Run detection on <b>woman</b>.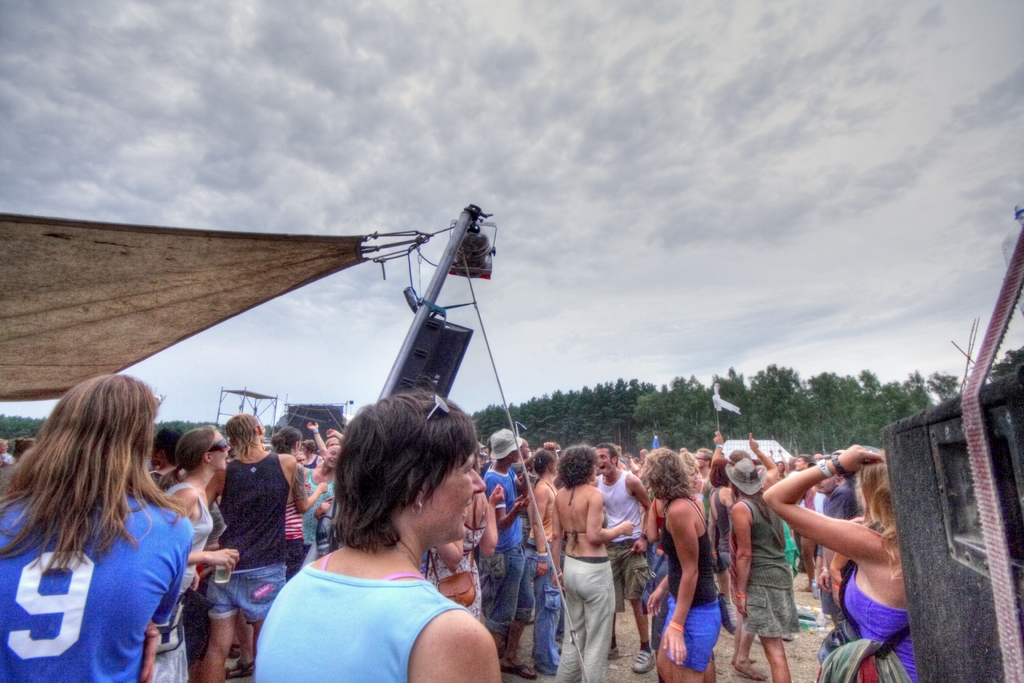
Result: l=527, t=445, r=561, b=678.
